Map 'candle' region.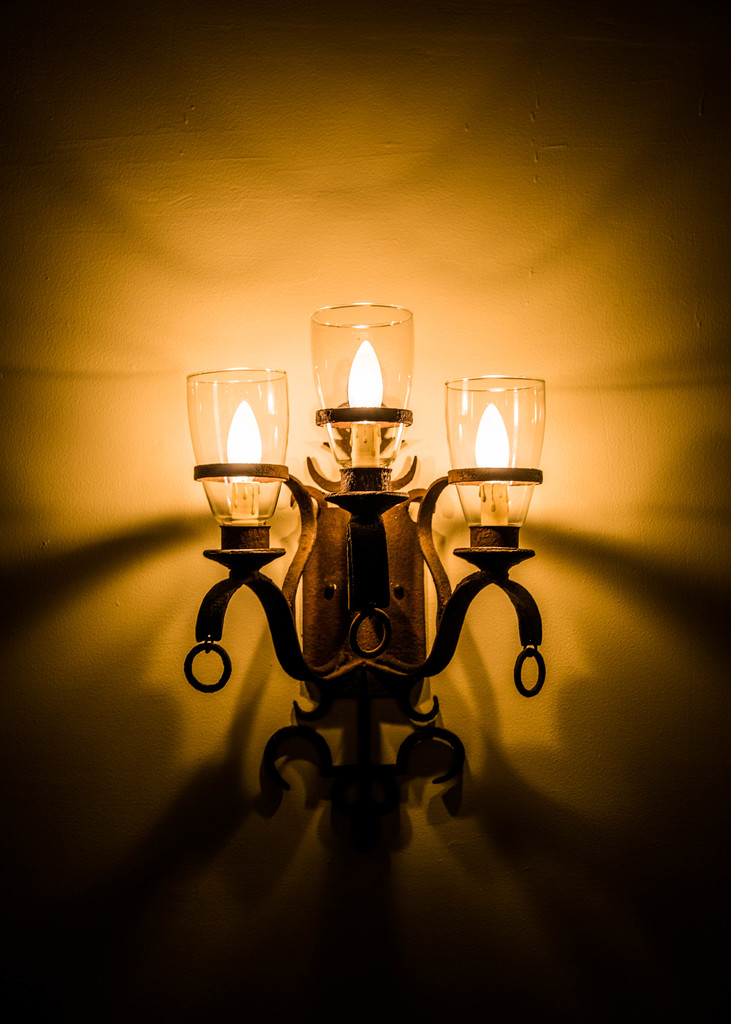
Mapped to region(349, 340, 381, 468).
